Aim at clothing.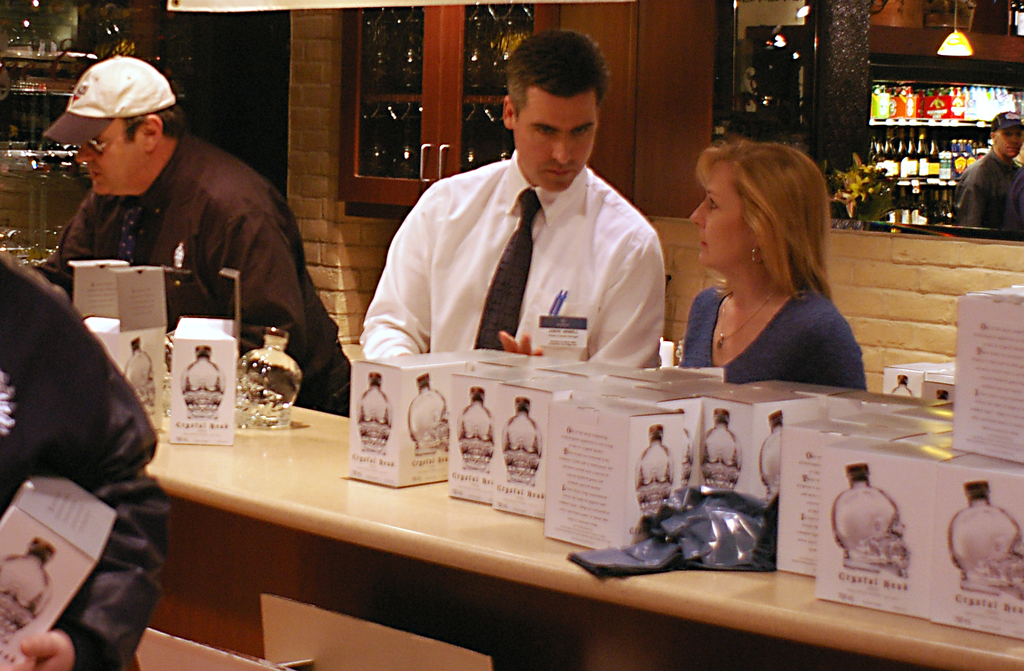
Aimed at 676,276,865,392.
